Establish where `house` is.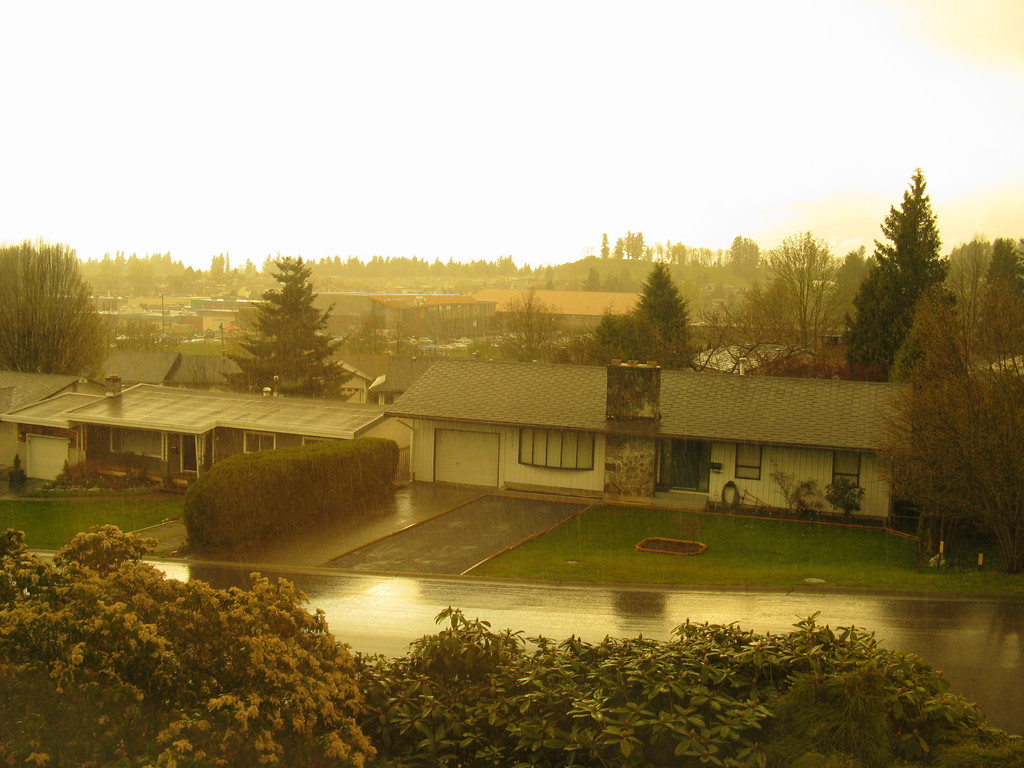
Established at box=[85, 351, 221, 385].
